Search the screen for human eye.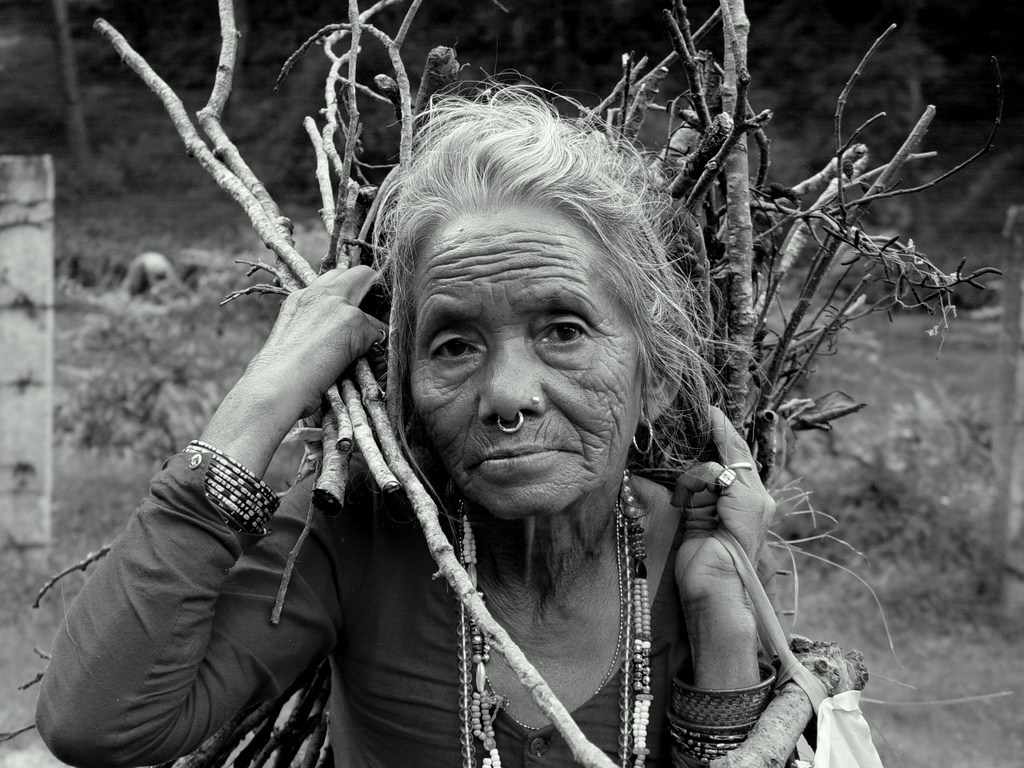
Found at region(518, 303, 613, 378).
